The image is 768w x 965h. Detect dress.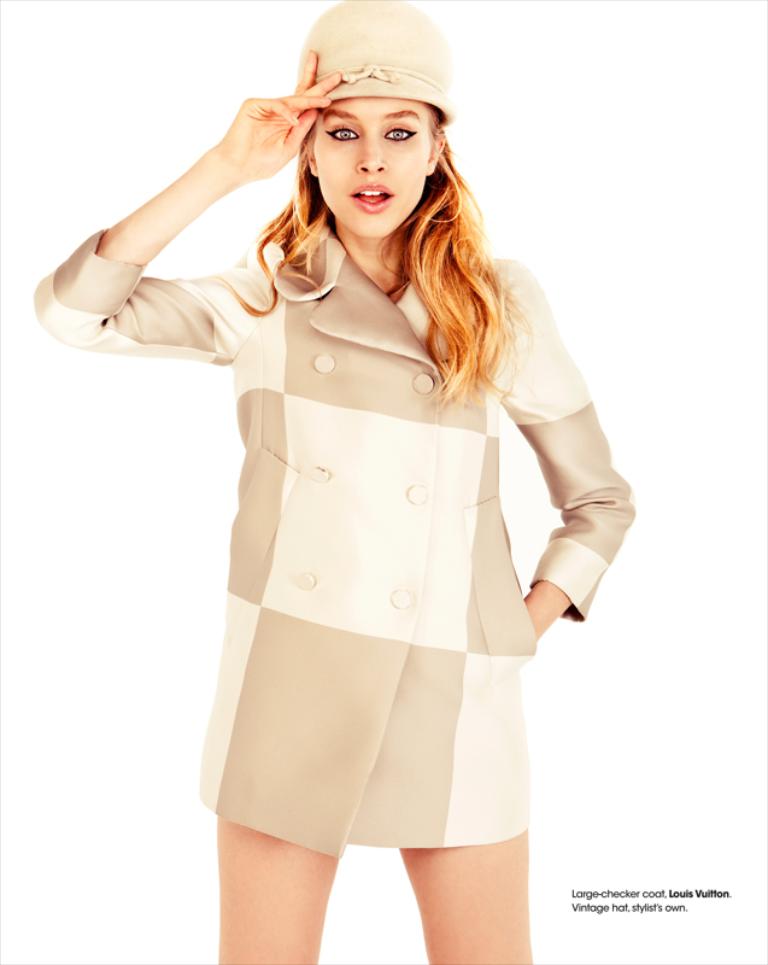
Detection: <box>36,223,638,859</box>.
